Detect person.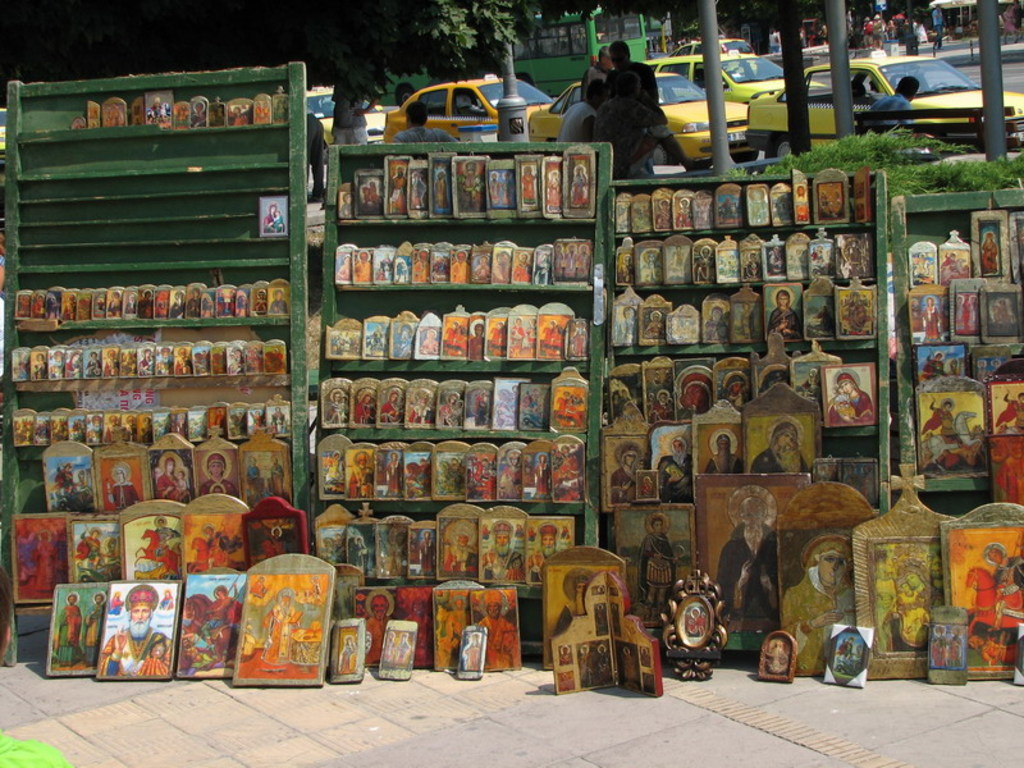
Detected at rect(920, 297, 942, 338).
